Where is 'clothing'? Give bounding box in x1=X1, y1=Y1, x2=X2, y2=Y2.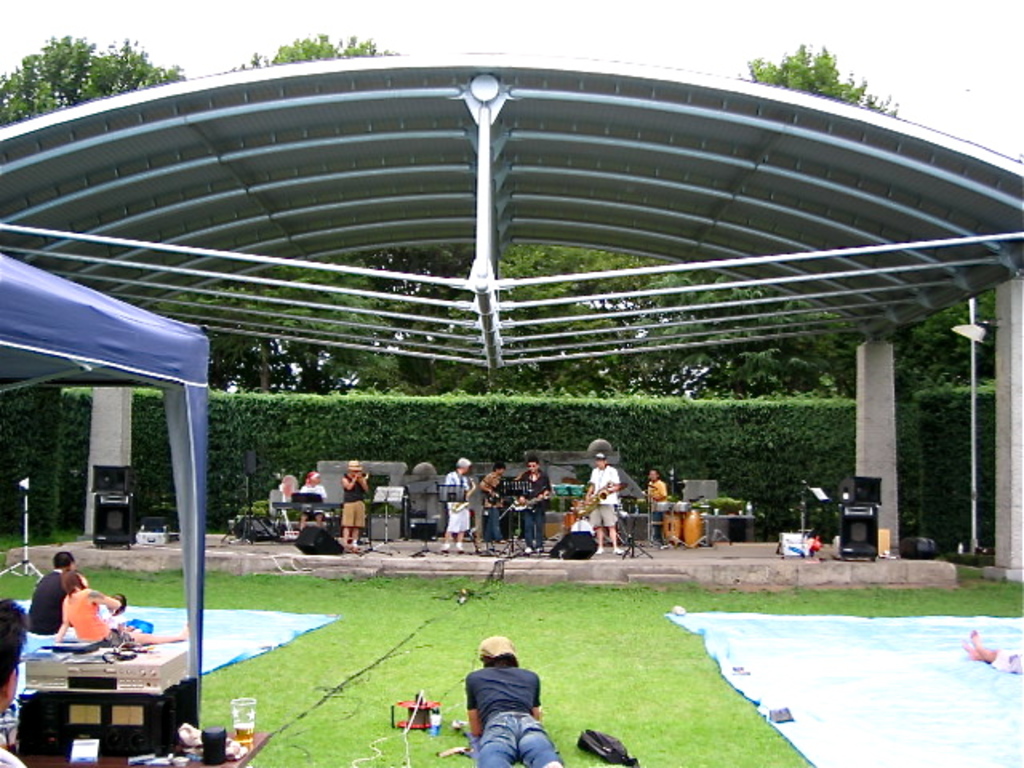
x1=27, y1=563, x2=72, y2=637.
